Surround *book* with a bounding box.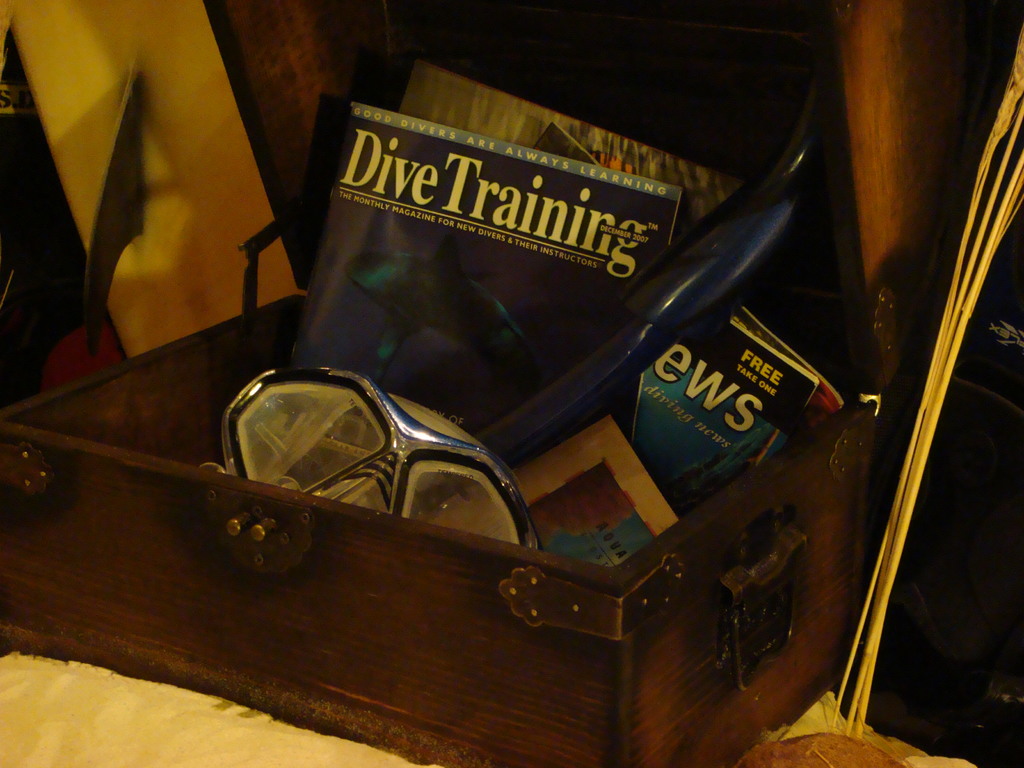
401,412,689,566.
